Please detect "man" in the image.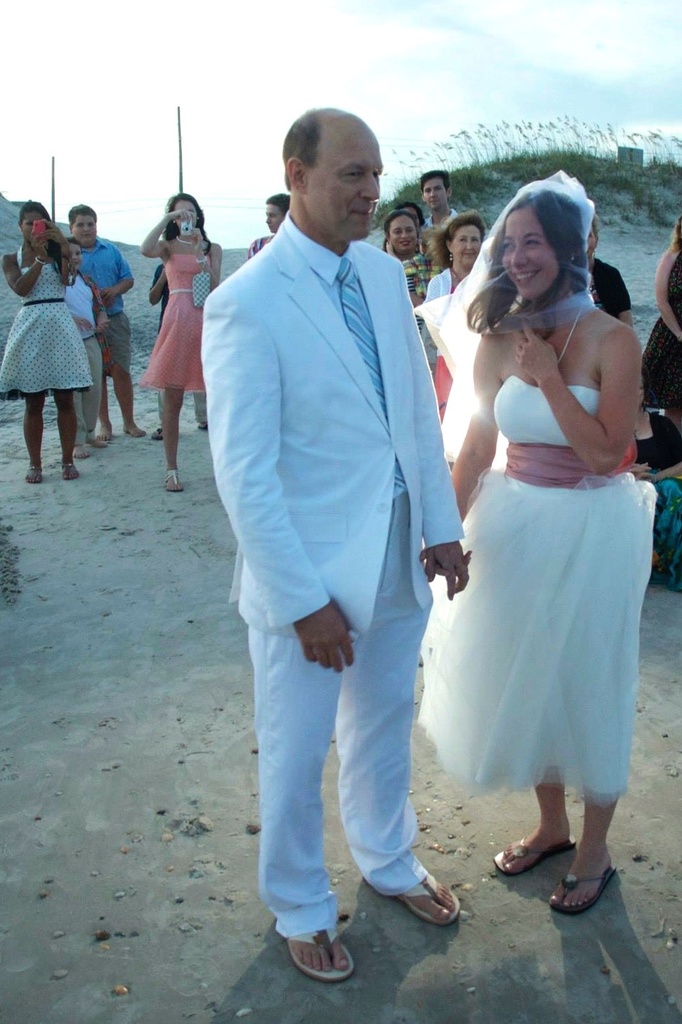
pyautogui.locateOnScreen(179, 85, 476, 966).
